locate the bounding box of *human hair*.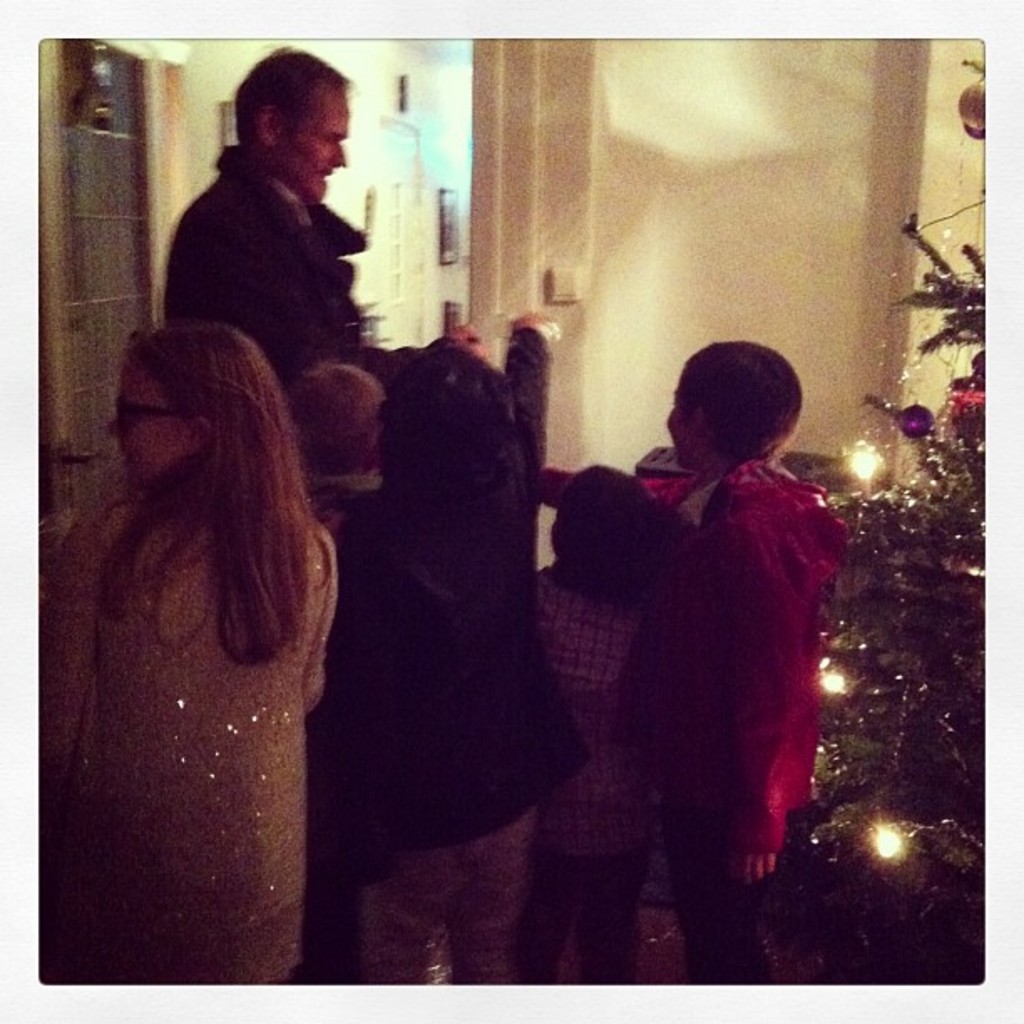
Bounding box: rect(547, 455, 671, 589).
